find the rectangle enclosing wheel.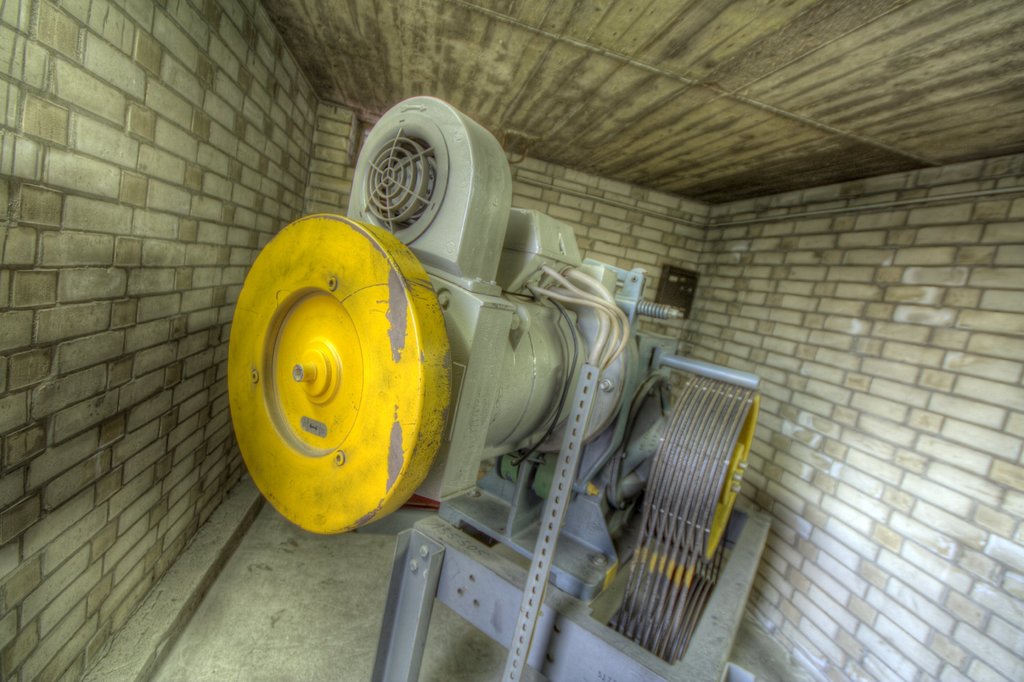
pyautogui.locateOnScreen(227, 212, 451, 536).
